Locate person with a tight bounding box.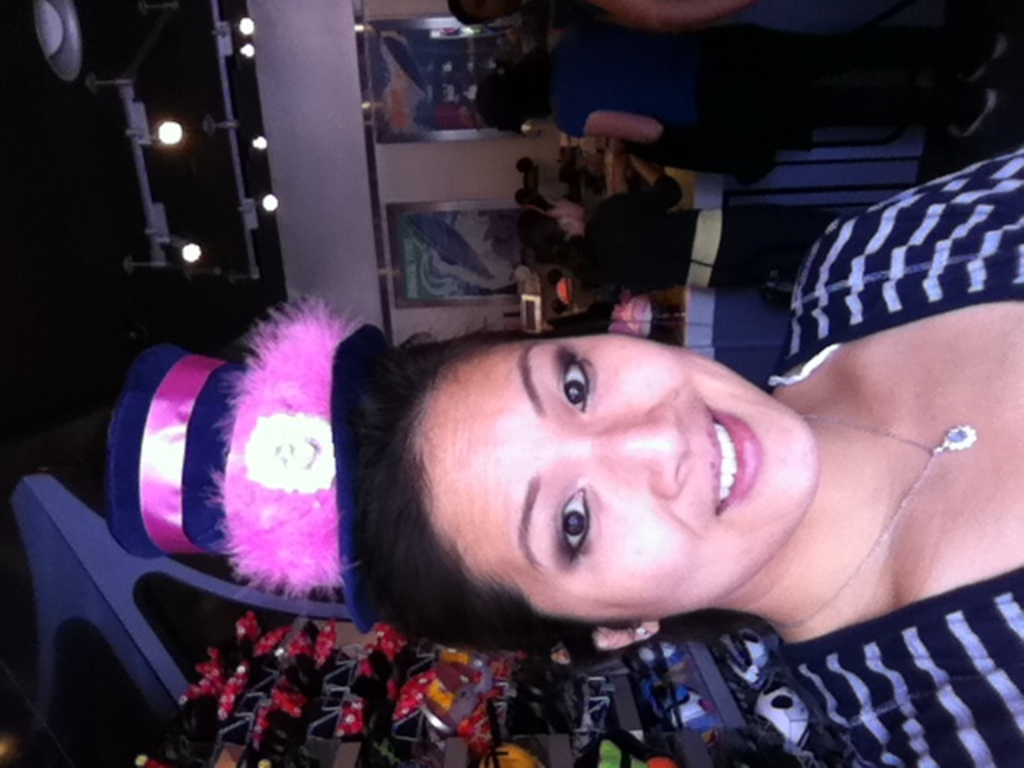
[left=107, top=142, right=1022, bottom=766].
